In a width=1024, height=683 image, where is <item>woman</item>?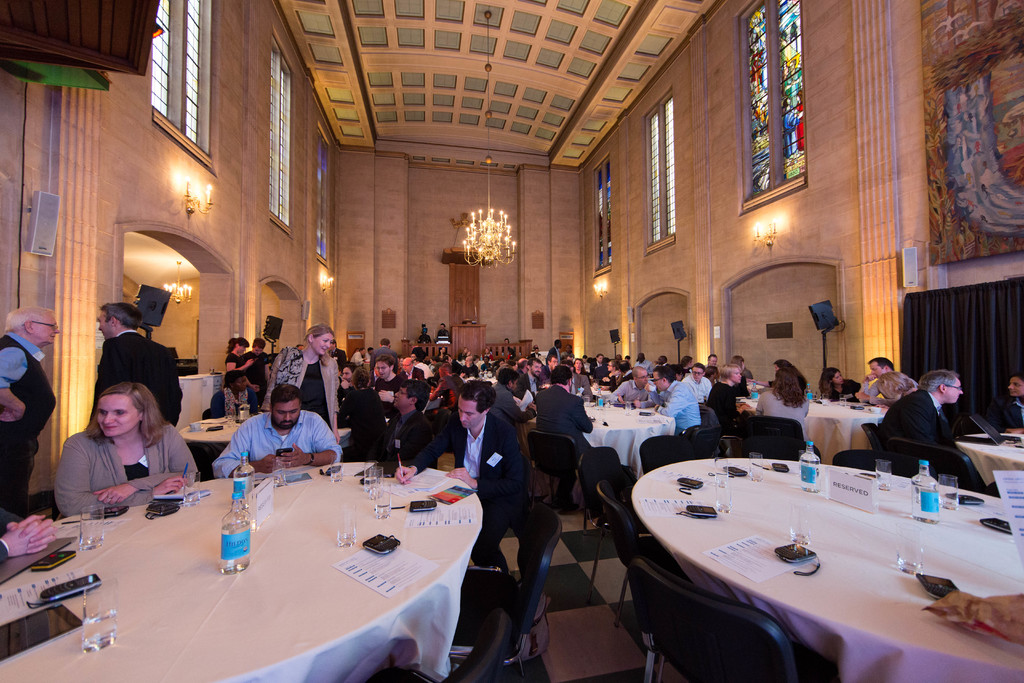
<bbox>51, 378, 191, 529</bbox>.
